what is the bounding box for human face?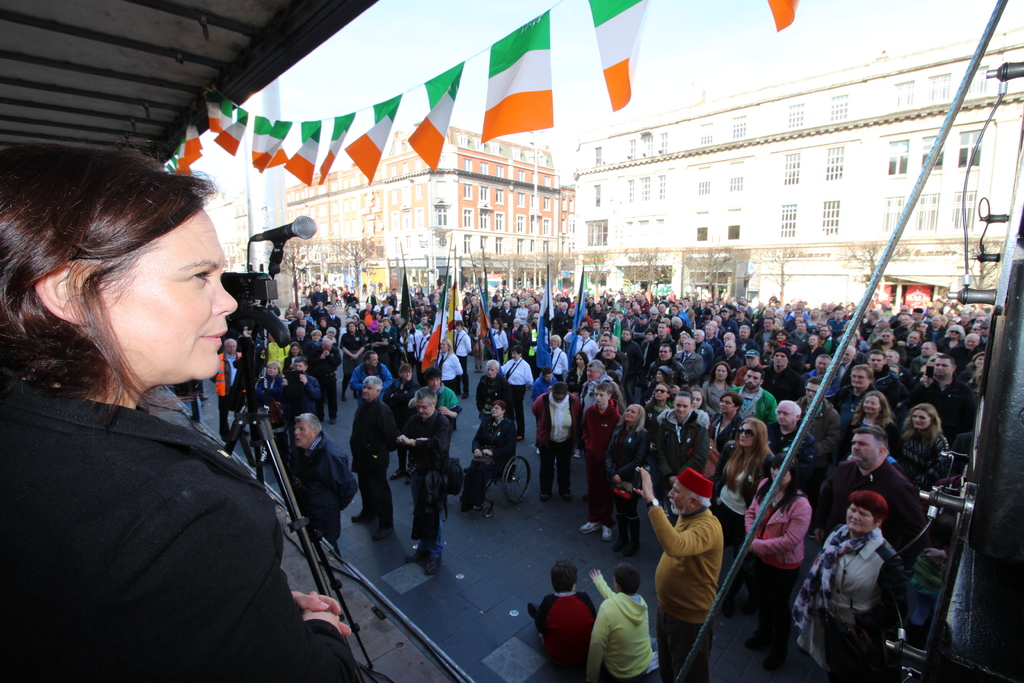
rect(815, 362, 824, 372).
